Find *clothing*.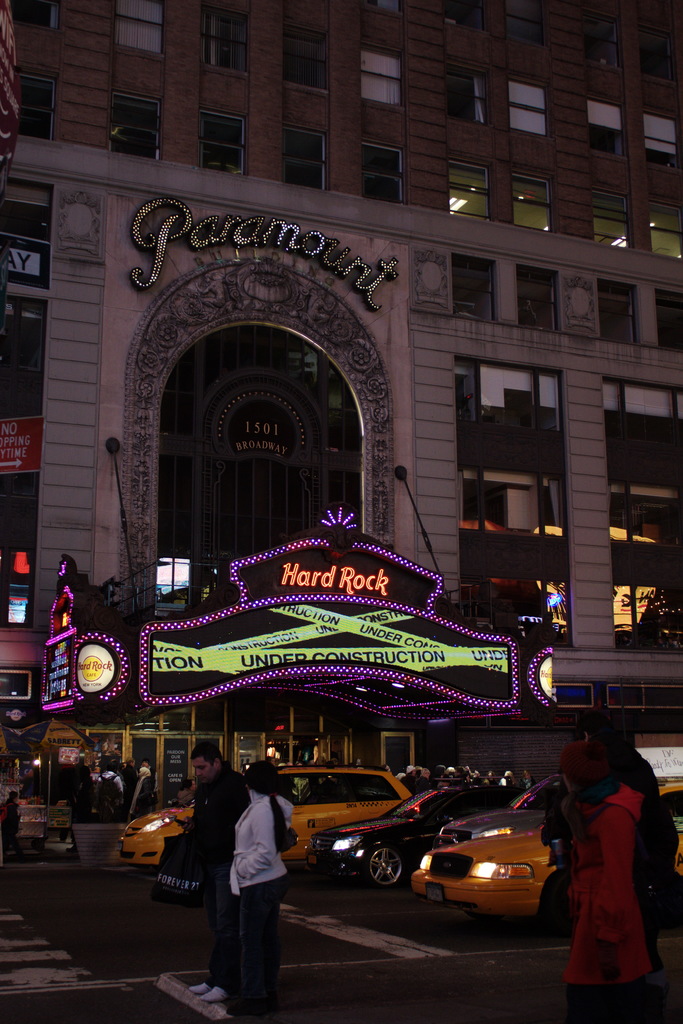
BBox(563, 726, 662, 989).
